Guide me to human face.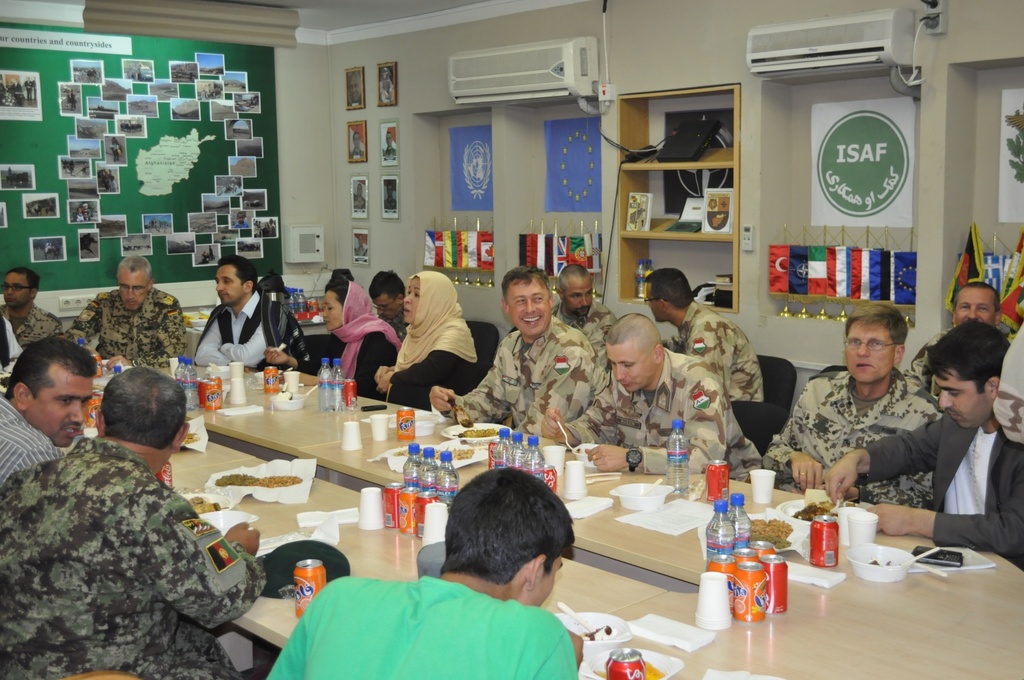
Guidance: [609, 337, 653, 395].
